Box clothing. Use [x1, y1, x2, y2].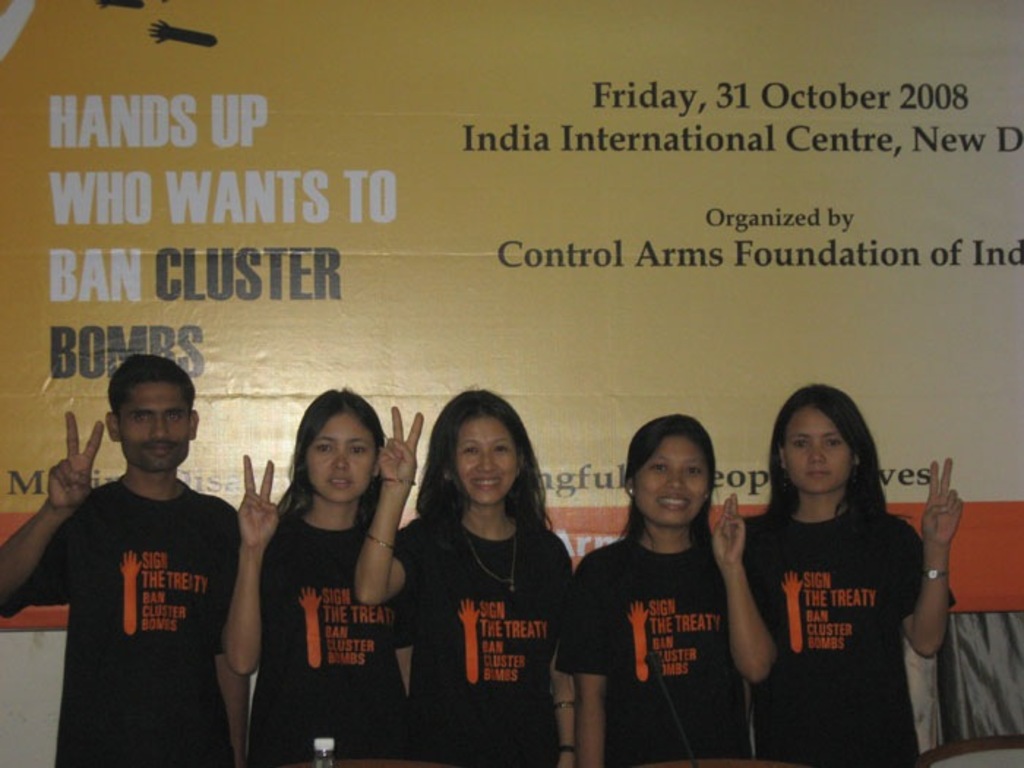
[28, 437, 252, 740].
